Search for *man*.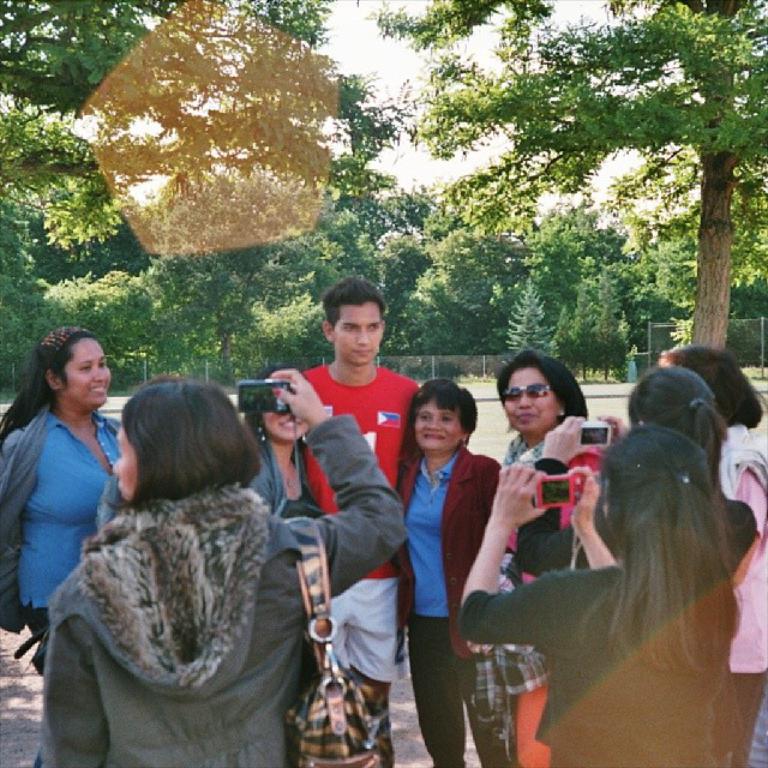
Found at x1=264 y1=289 x2=430 y2=734.
